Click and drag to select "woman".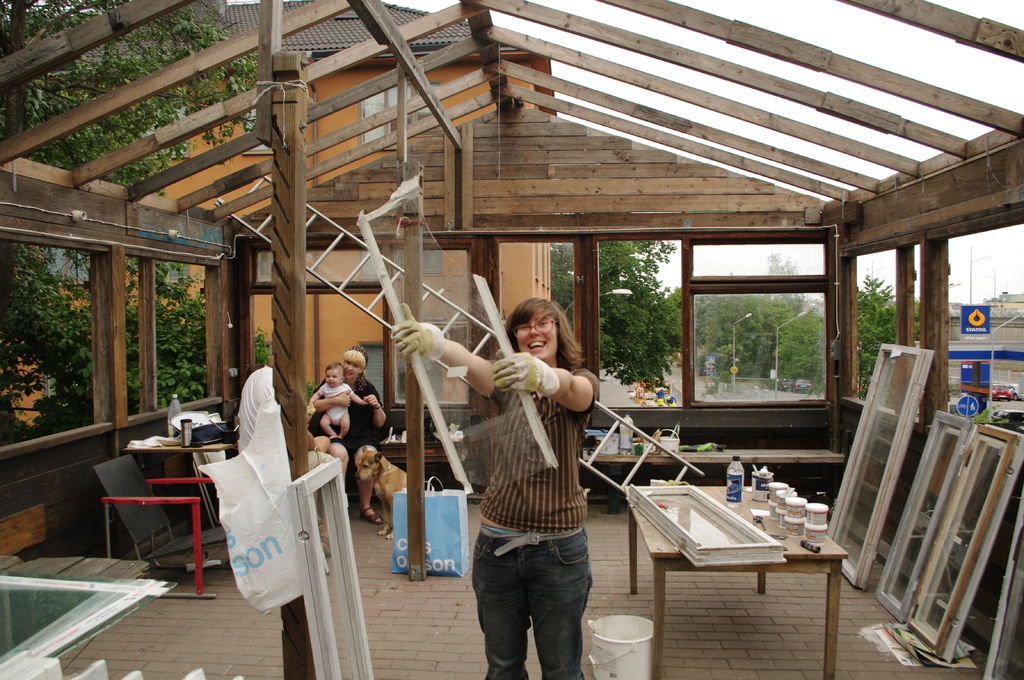
Selection: crop(455, 289, 623, 679).
